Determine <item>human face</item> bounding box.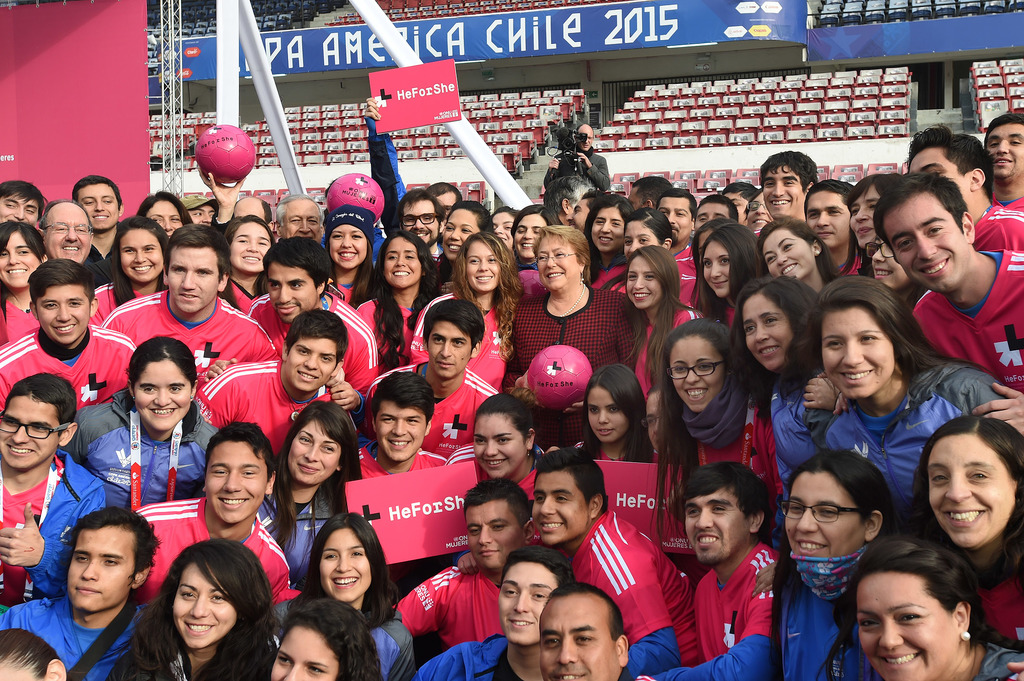
Determined: box=[188, 205, 215, 224].
